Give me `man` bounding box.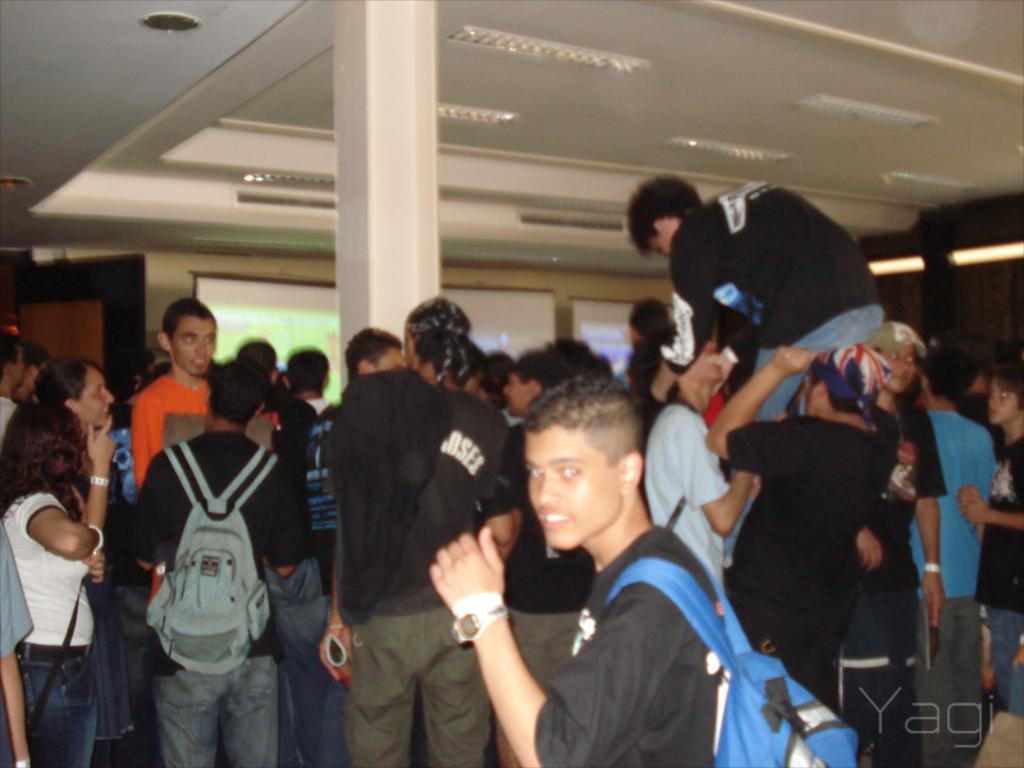
(left=0, top=334, right=28, bottom=438).
